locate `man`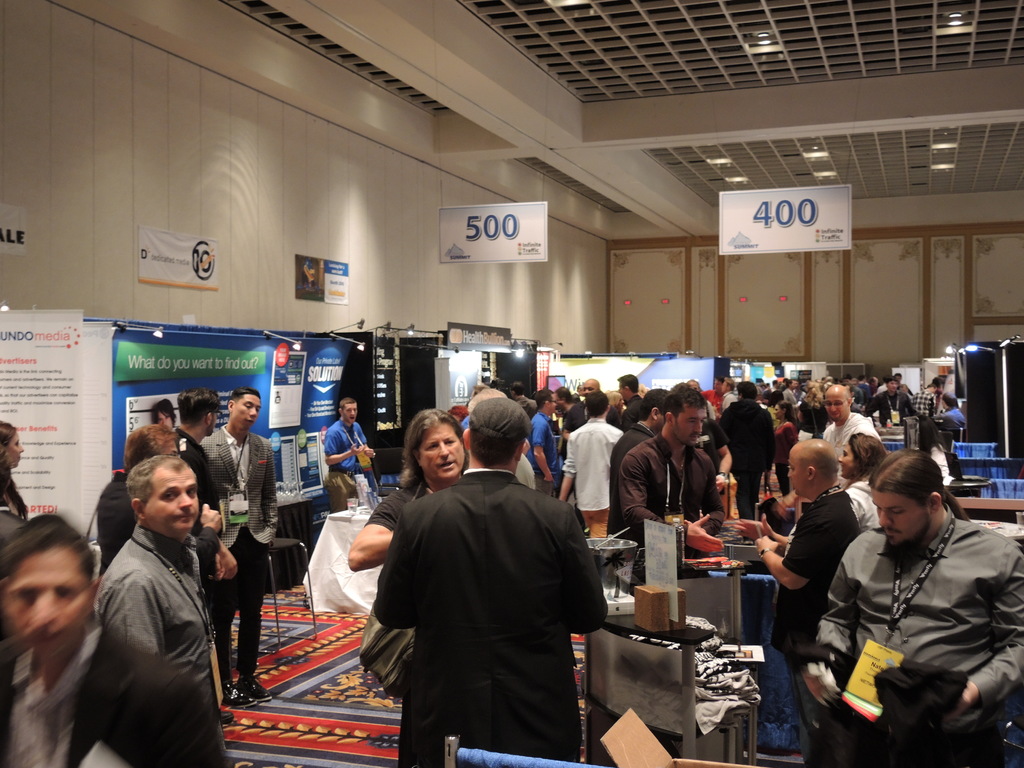
crop(734, 440, 863, 729)
